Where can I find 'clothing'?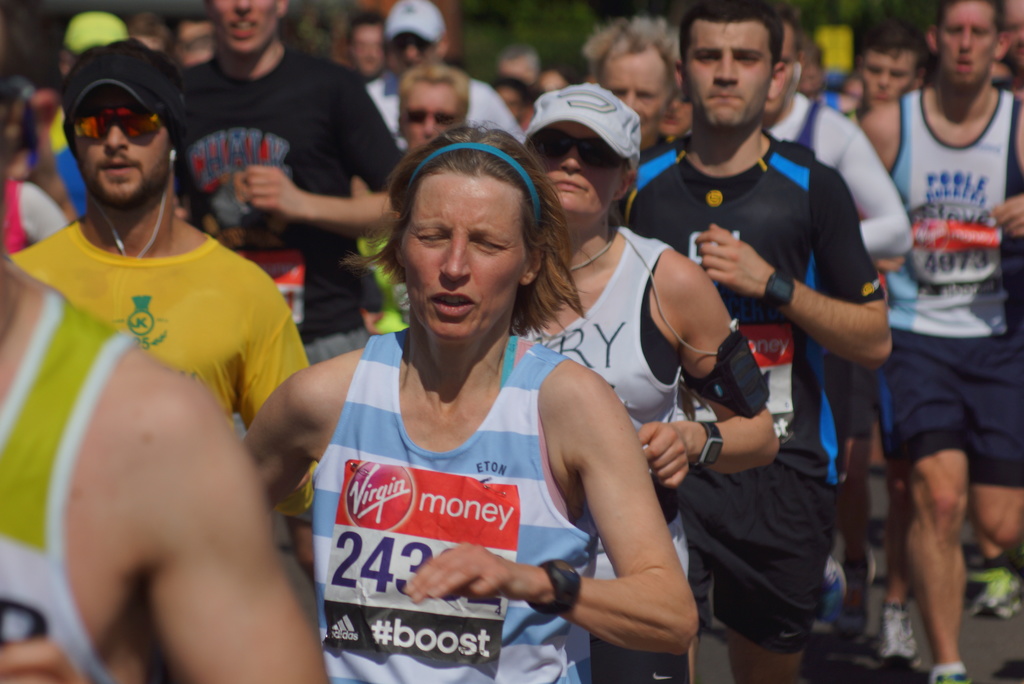
You can find it at 627:126:885:654.
